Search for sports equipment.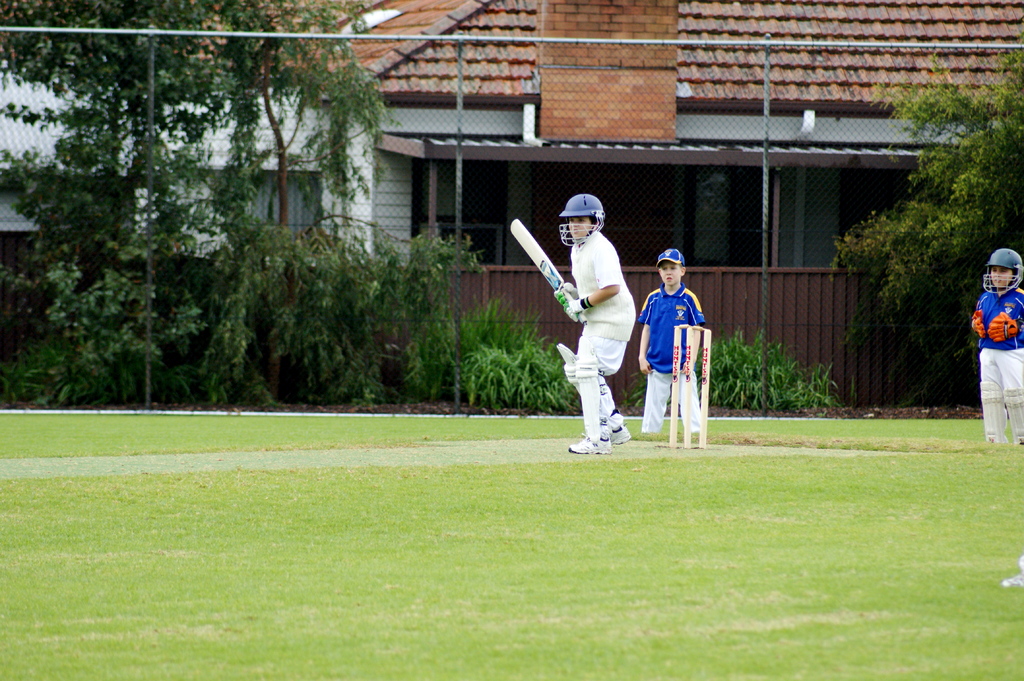
Found at (x1=564, y1=296, x2=587, y2=323).
